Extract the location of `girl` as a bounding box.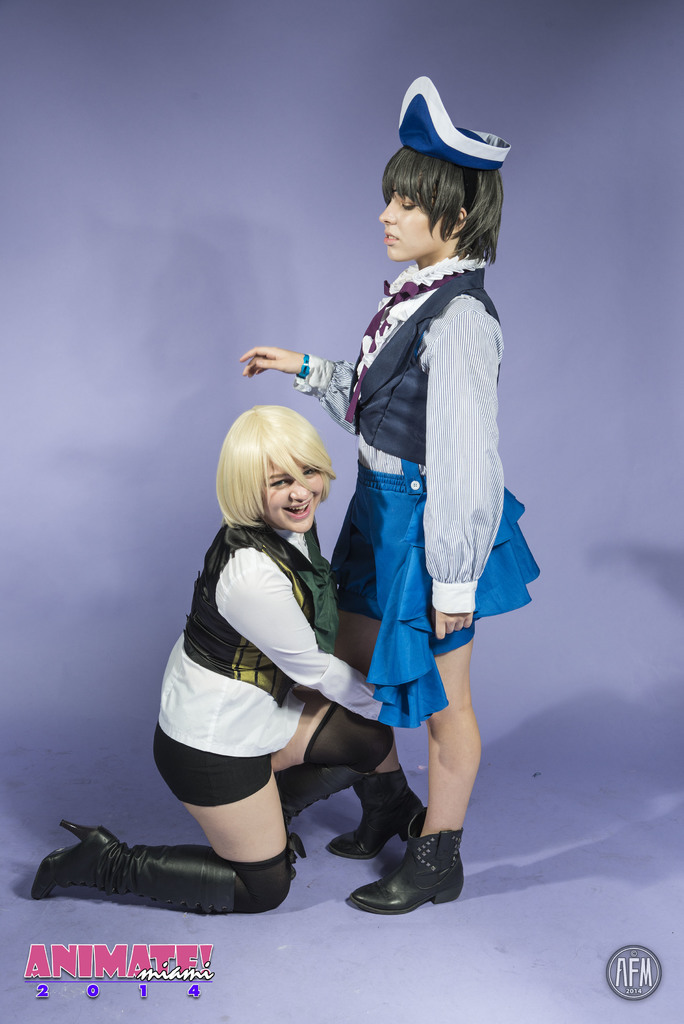
box(241, 77, 546, 912).
